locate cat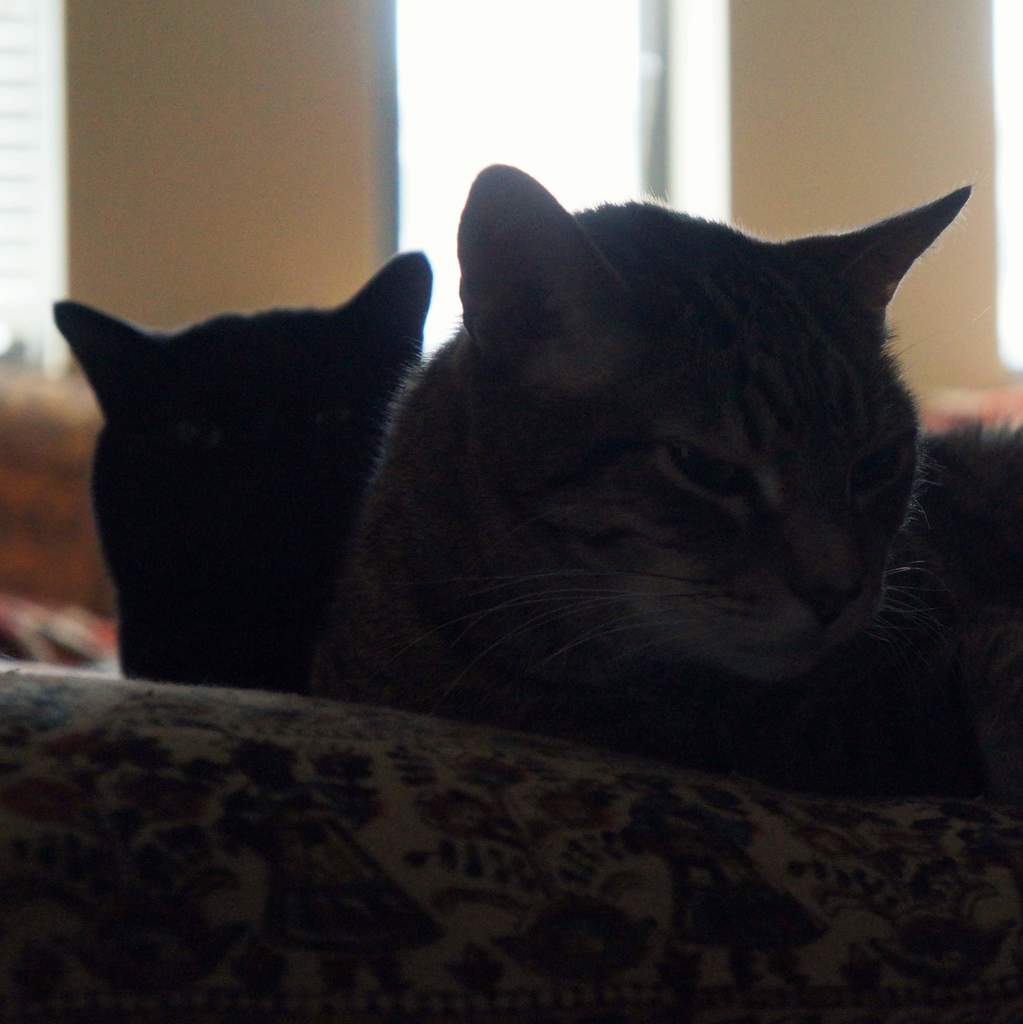
(left=245, top=140, right=1009, bottom=793)
